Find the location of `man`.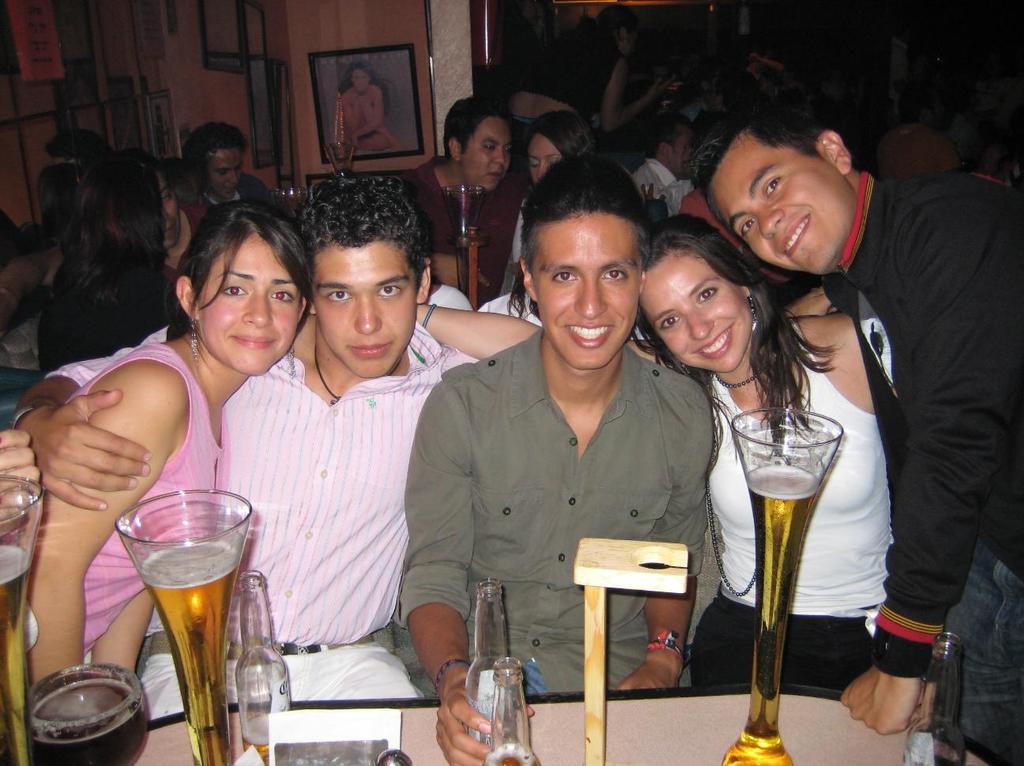
Location: <box>400,154,715,765</box>.
